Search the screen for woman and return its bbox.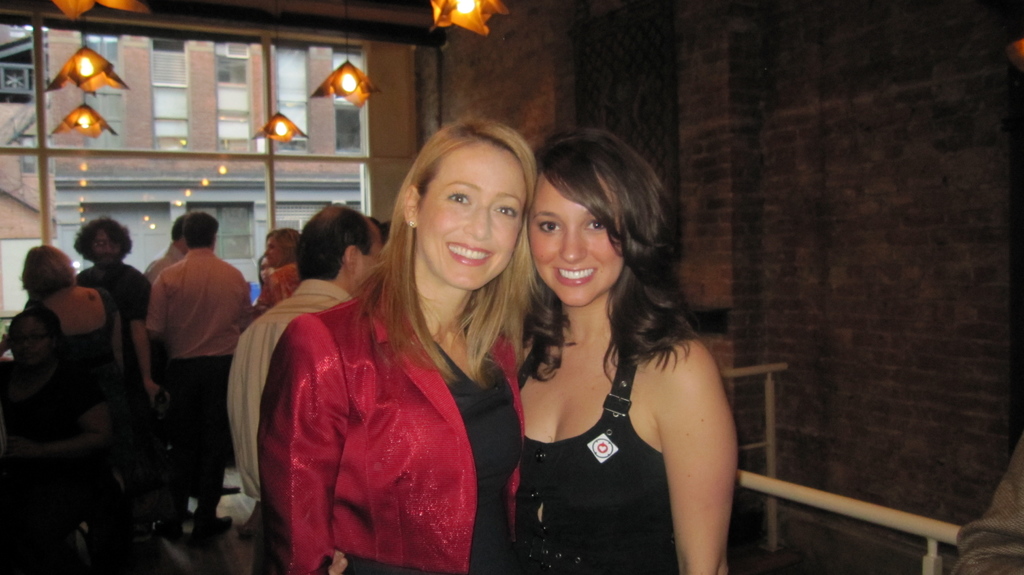
Found: [497, 127, 736, 574].
